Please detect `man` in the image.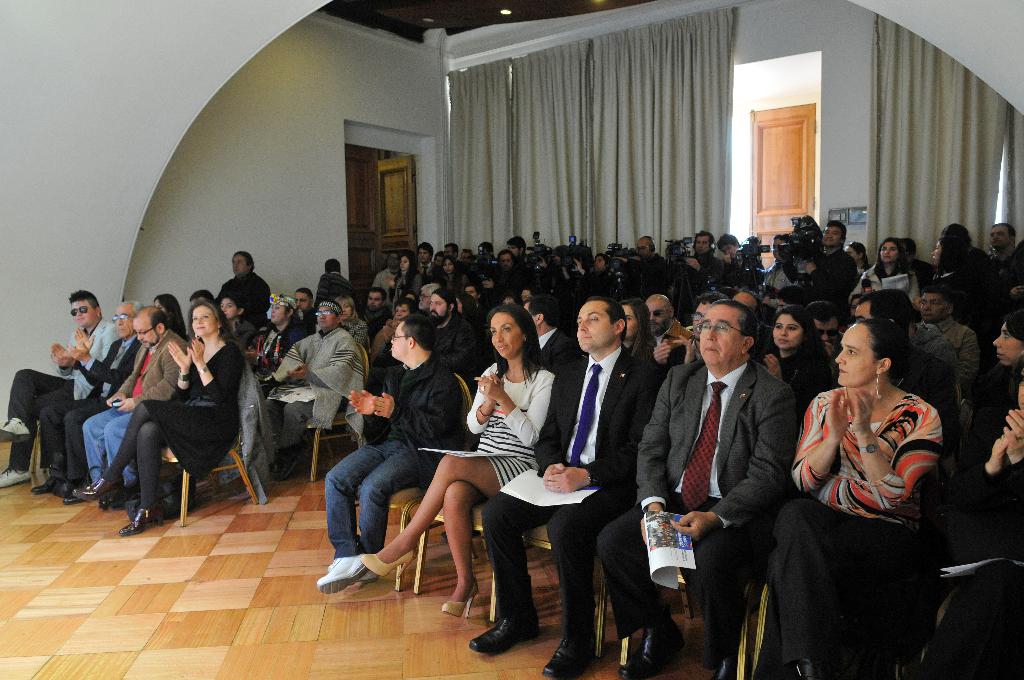
pyautogui.locateOnScreen(371, 251, 401, 302).
